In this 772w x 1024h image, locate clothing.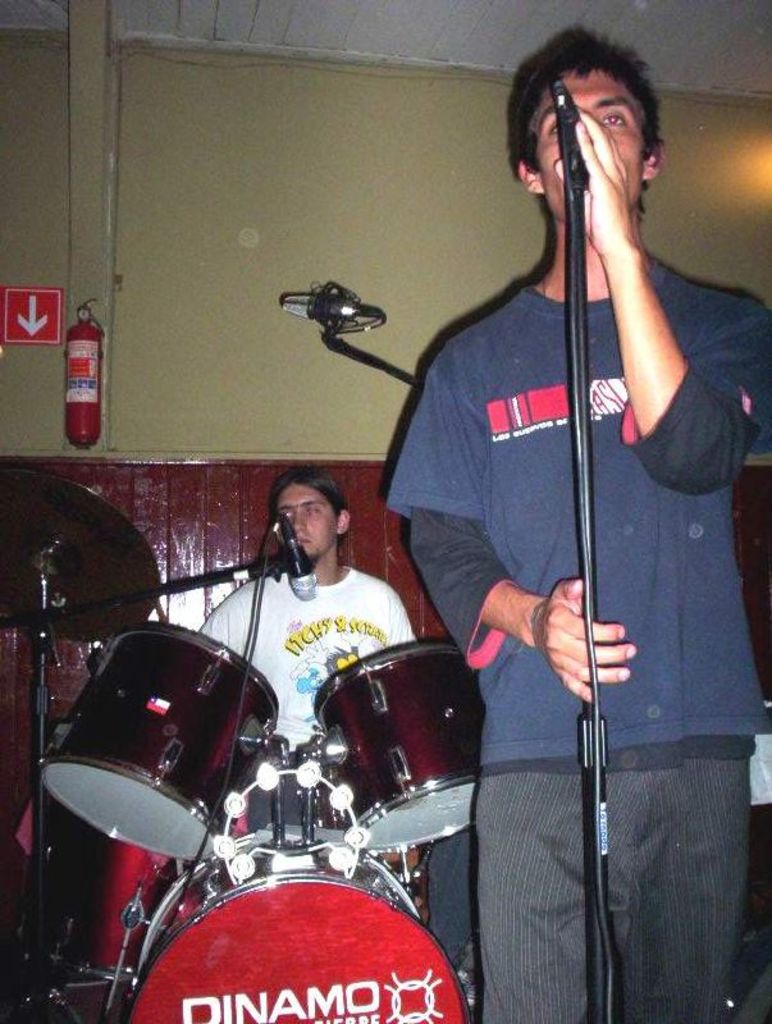
Bounding box: select_region(195, 570, 419, 760).
